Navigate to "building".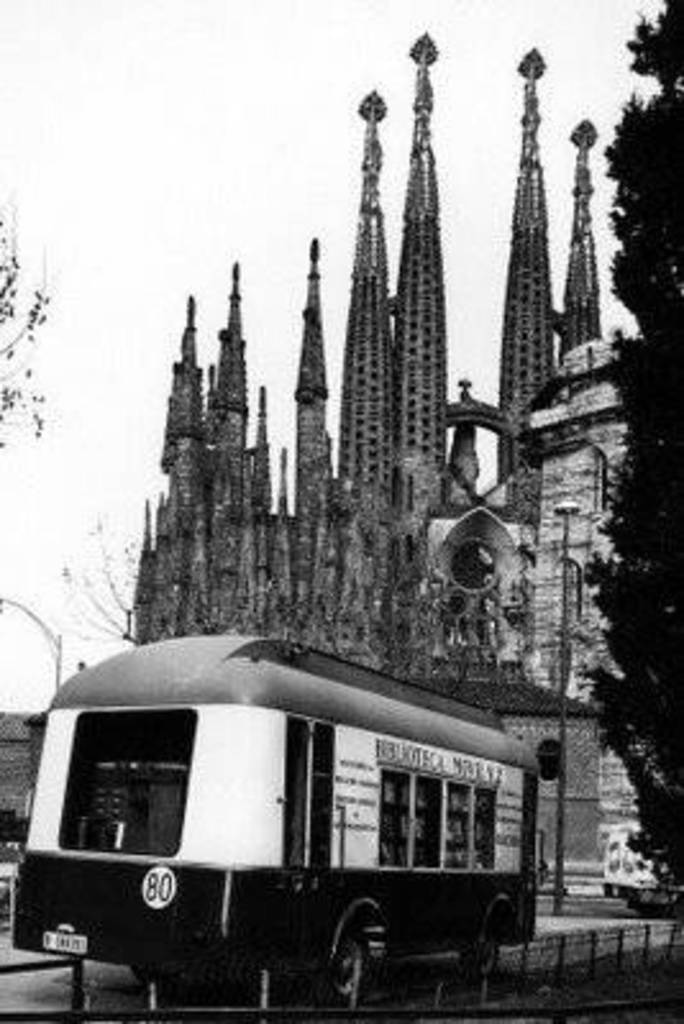
Navigation target: [left=115, top=23, right=643, bottom=888].
